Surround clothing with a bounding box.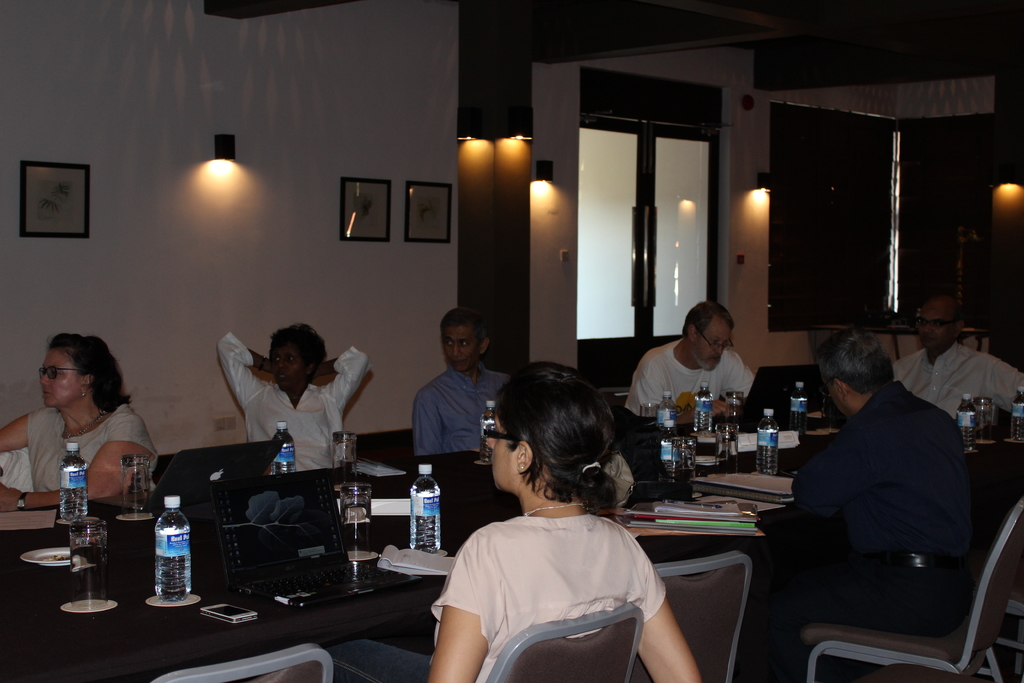
bbox=(760, 375, 986, 635).
